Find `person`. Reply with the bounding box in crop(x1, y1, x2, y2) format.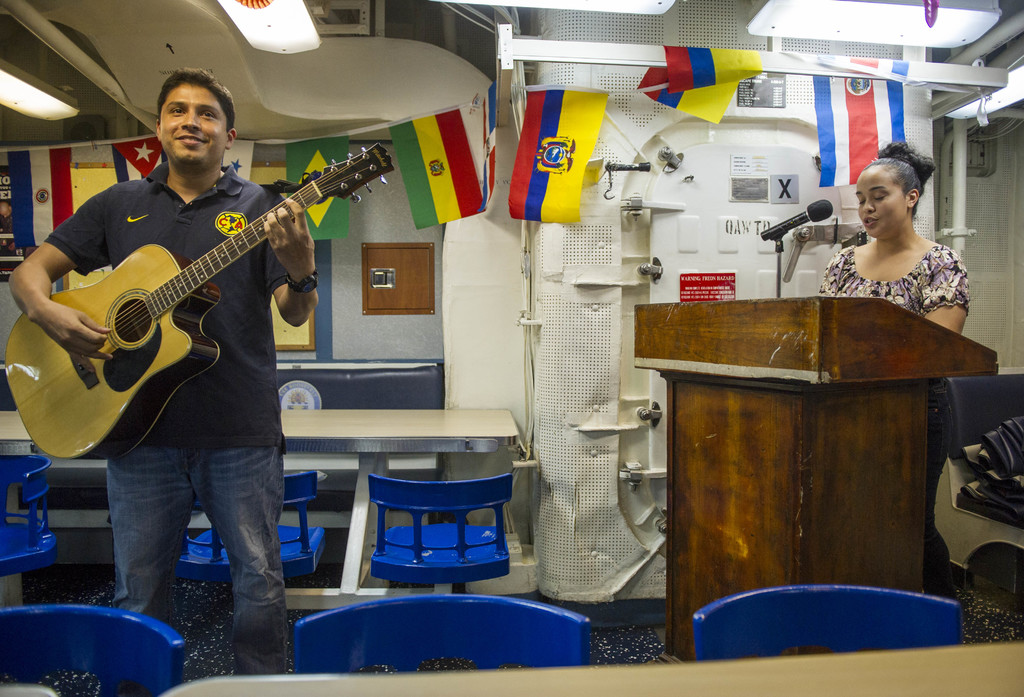
crop(819, 143, 965, 603).
